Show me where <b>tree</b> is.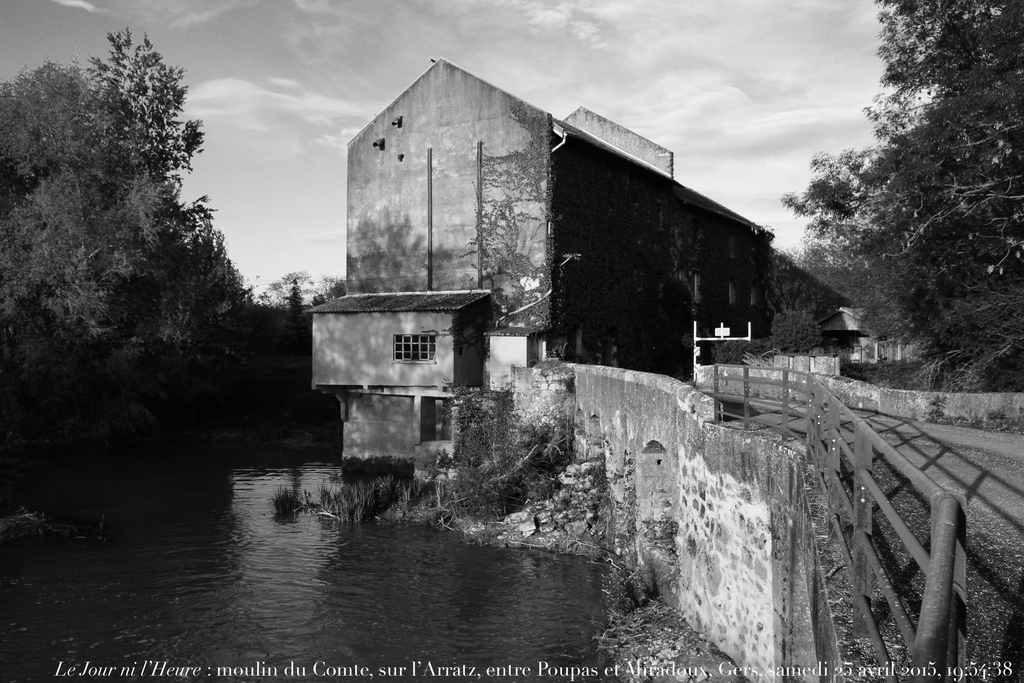
<b>tree</b> is at bbox=(0, 56, 156, 378).
